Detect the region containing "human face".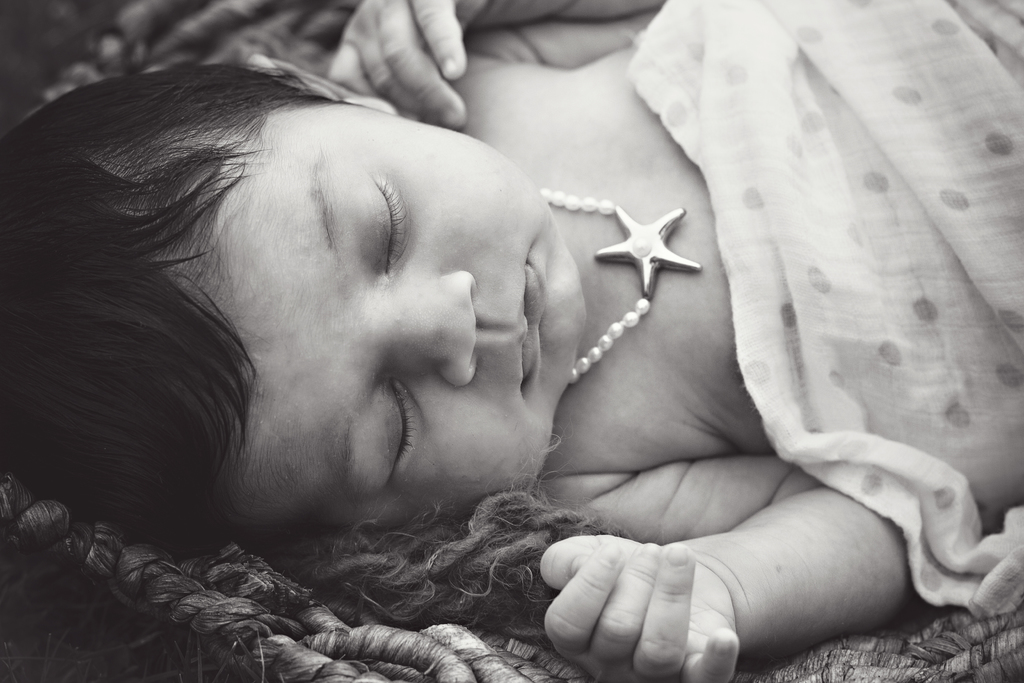
<bbox>216, 99, 588, 521</bbox>.
